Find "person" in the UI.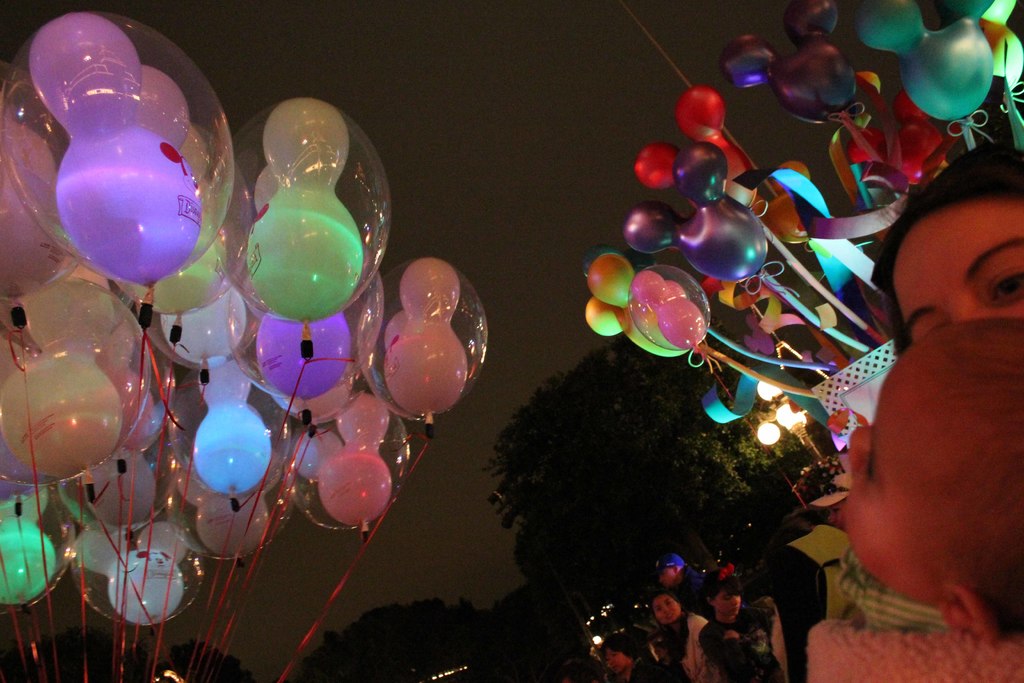
UI element at BBox(801, 320, 1023, 682).
